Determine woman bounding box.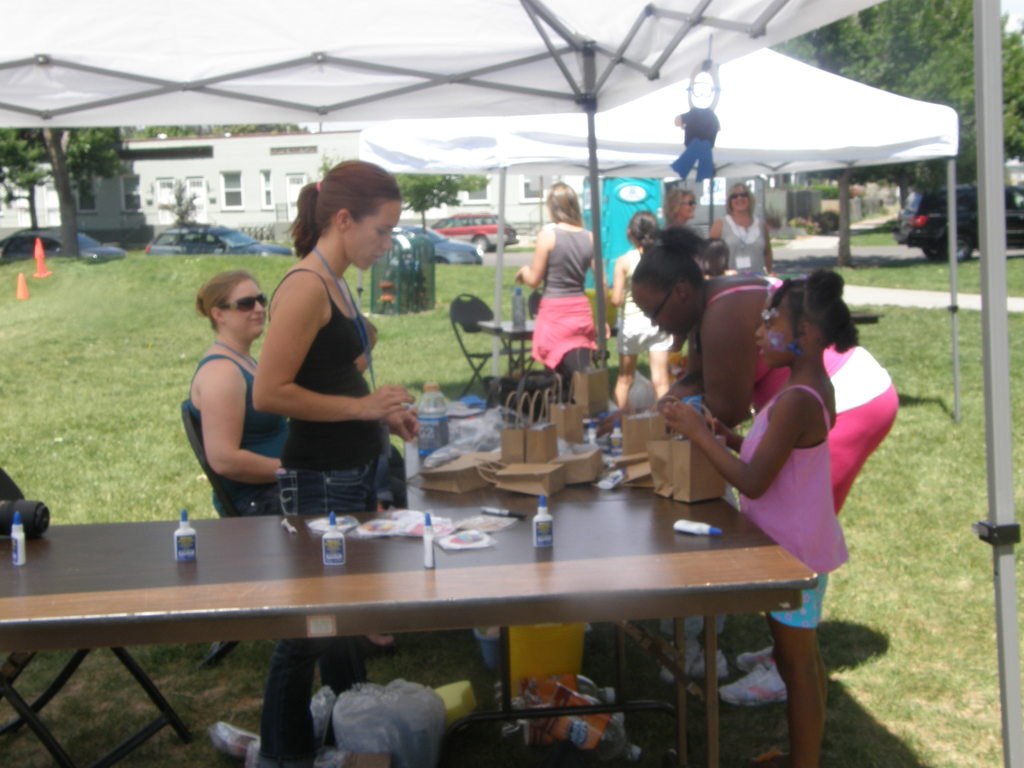
Determined: detection(511, 179, 608, 380).
